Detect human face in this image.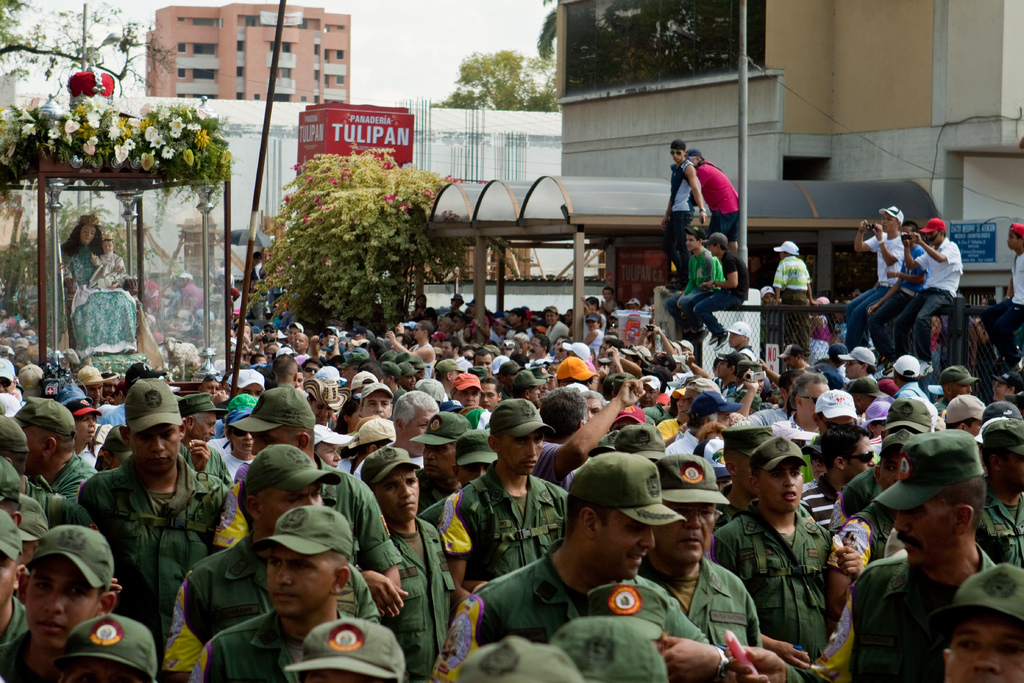
Detection: <box>676,396,687,422</box>.
